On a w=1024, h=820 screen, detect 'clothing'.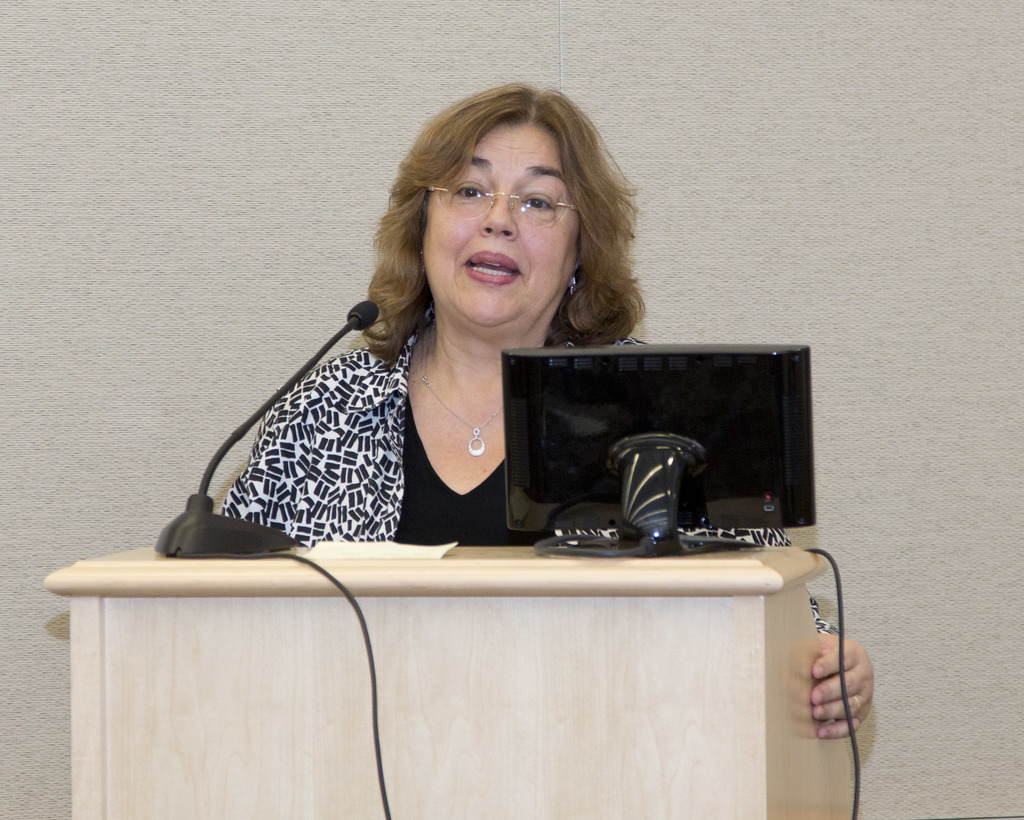
left=269, top=293, right=746, bottom=565.
